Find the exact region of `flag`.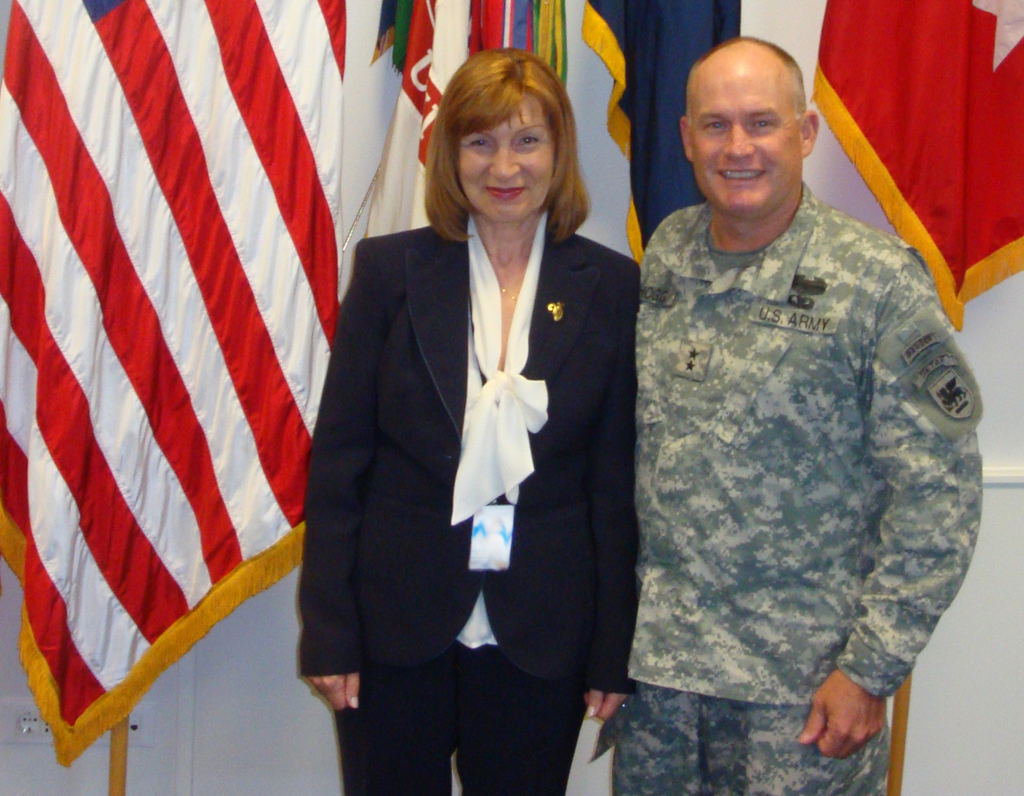
Exact region: left=811, top=0, right=1023, bottom=329.
